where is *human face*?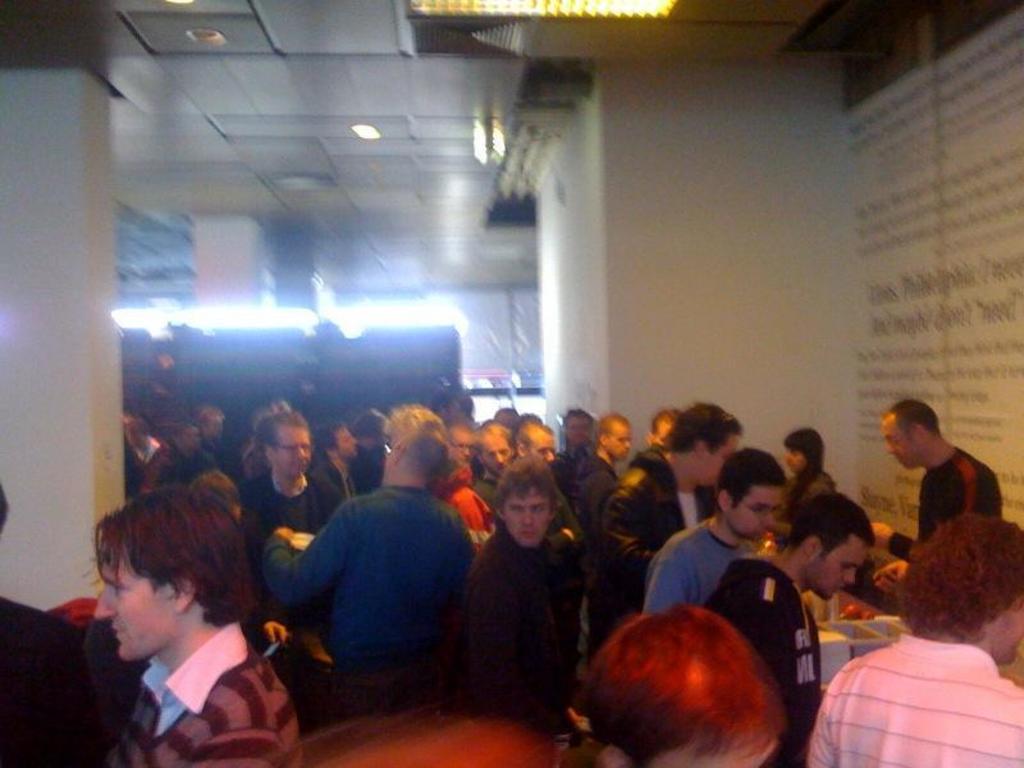
Rect(730, 485, 786, 541).
